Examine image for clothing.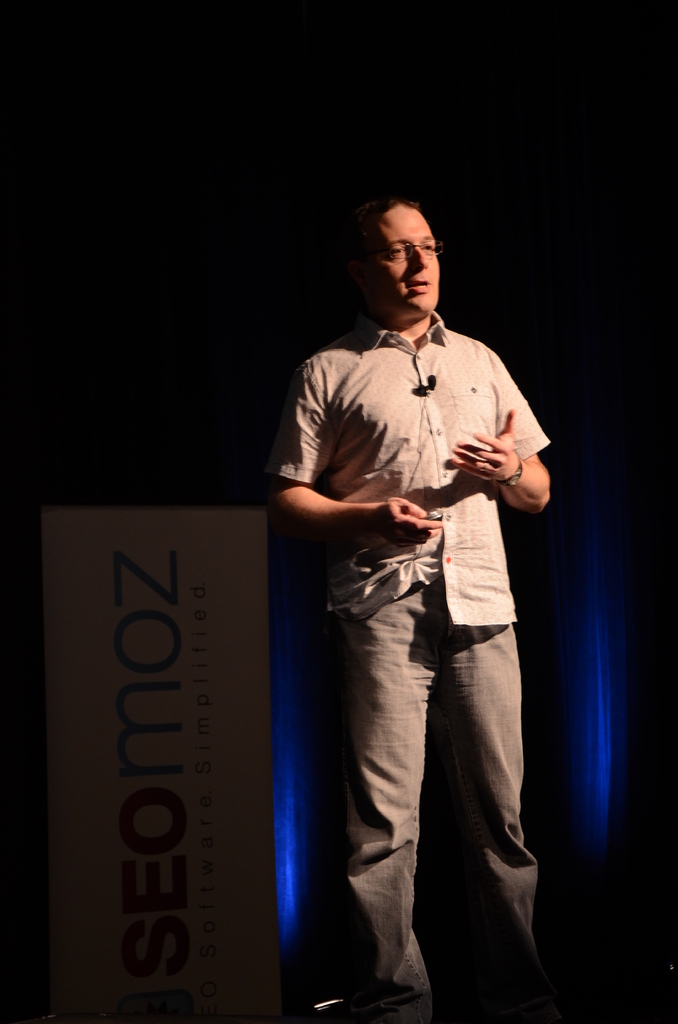
Examination result: [273, 244, 556, 985].
